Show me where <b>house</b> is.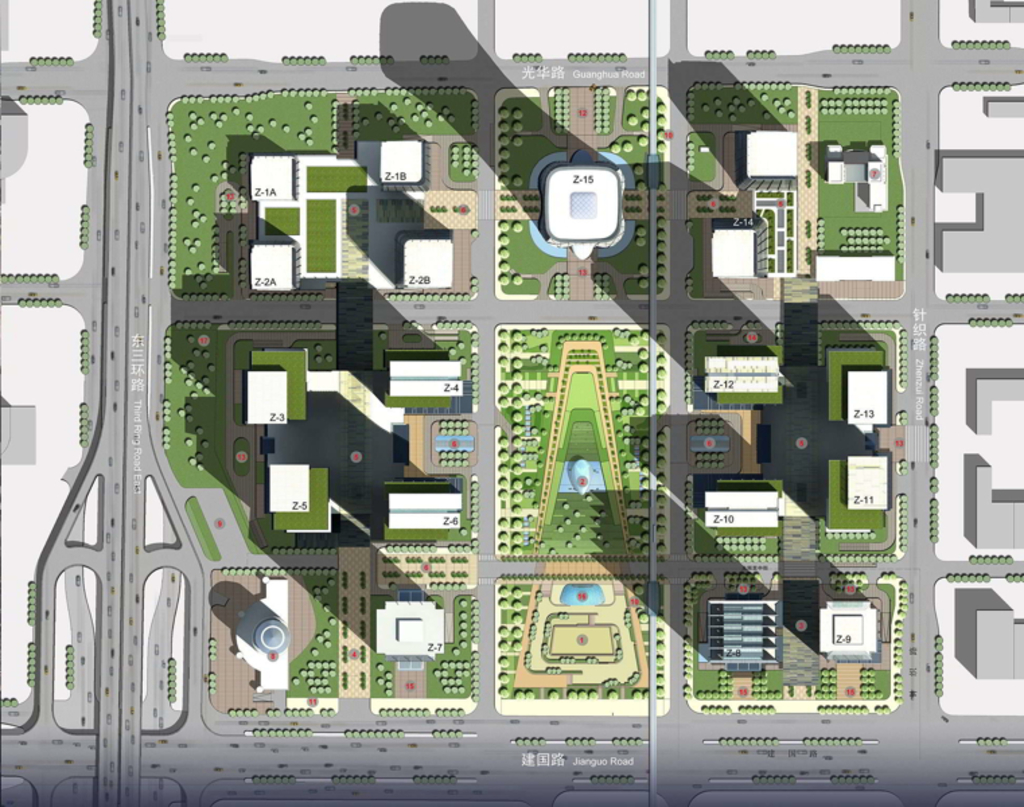
<b>house</b> is at 846,455,892,514.
